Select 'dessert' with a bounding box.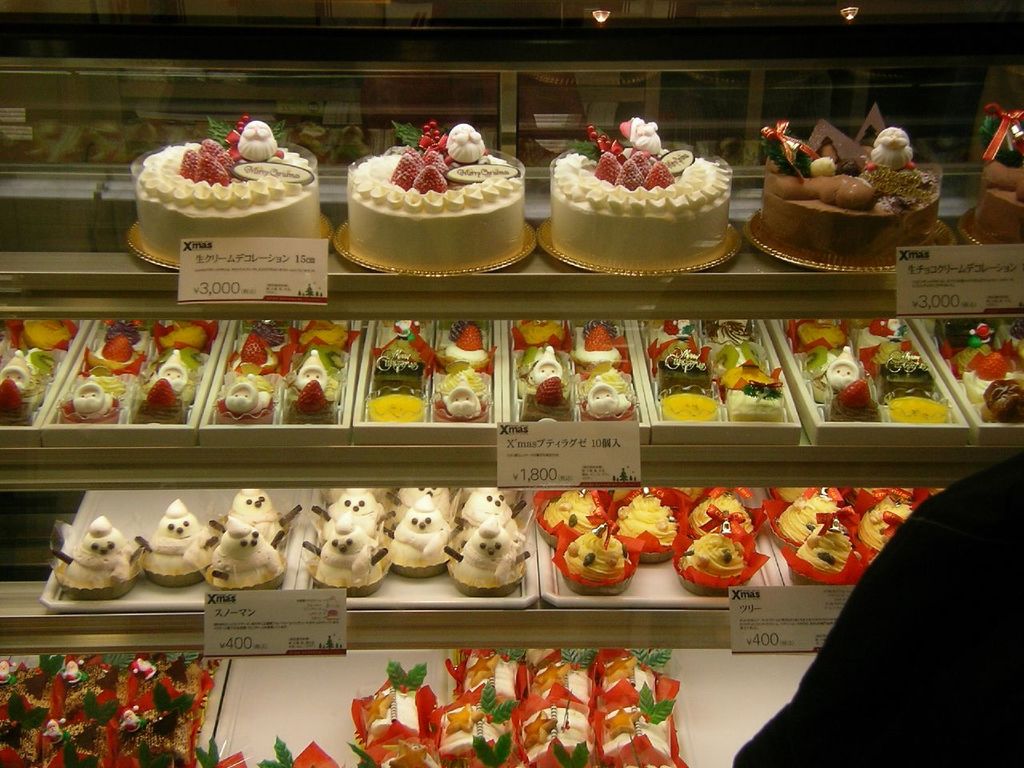
Rect(130, 378, 194, 429).
